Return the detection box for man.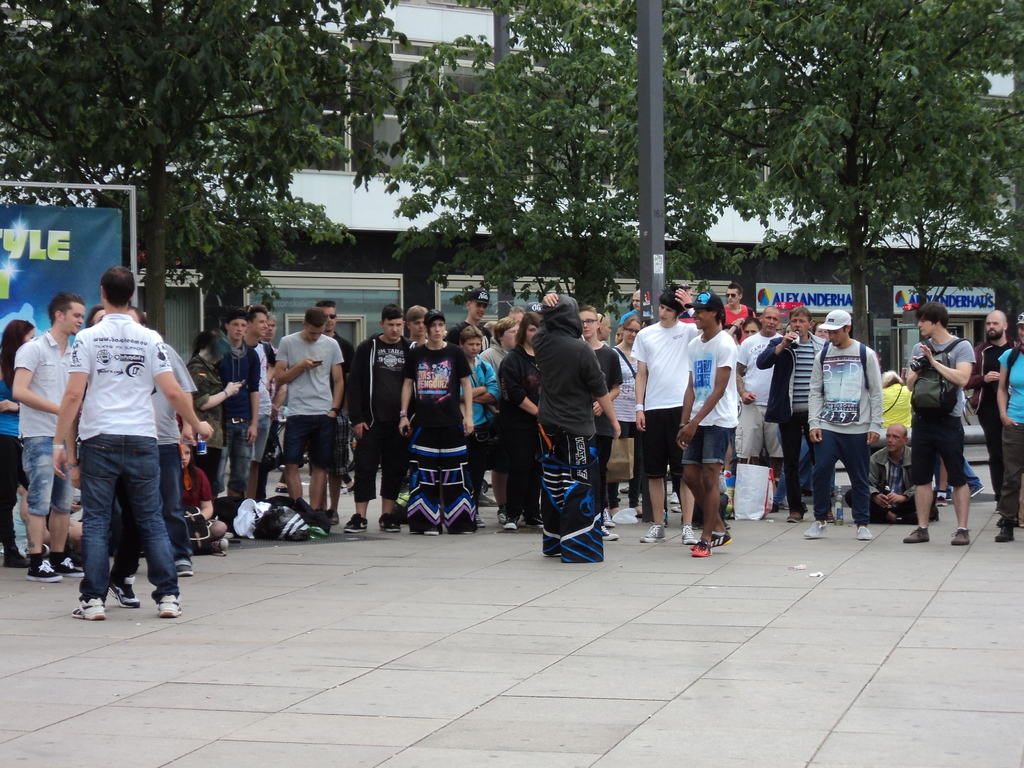
region(686, 288, 739, 556).
